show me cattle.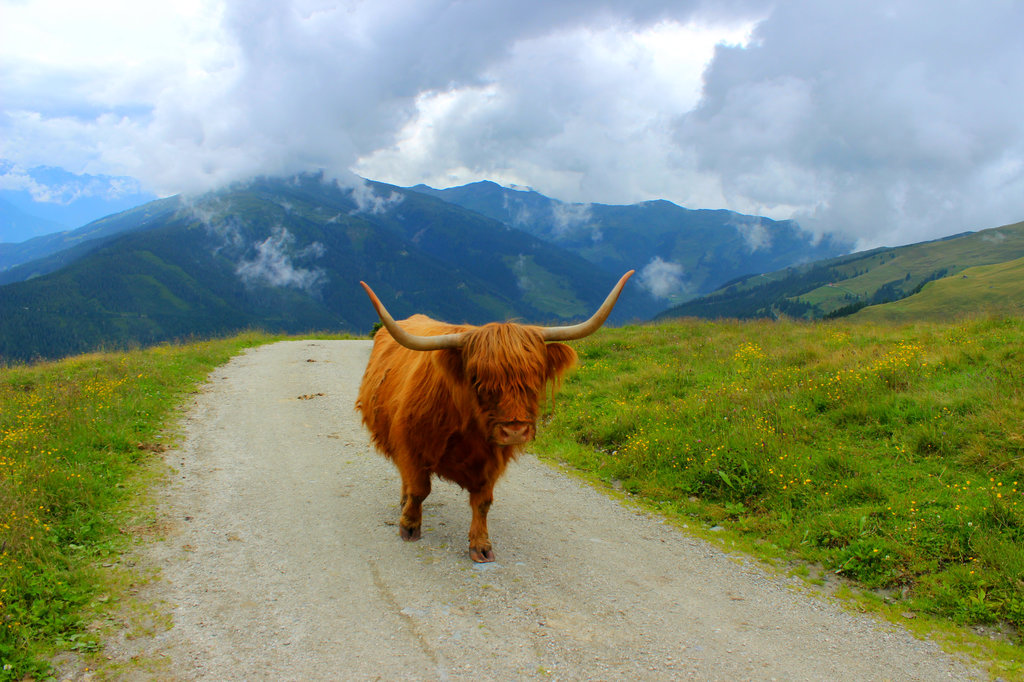
cattle is here: [365,315,643,551].
